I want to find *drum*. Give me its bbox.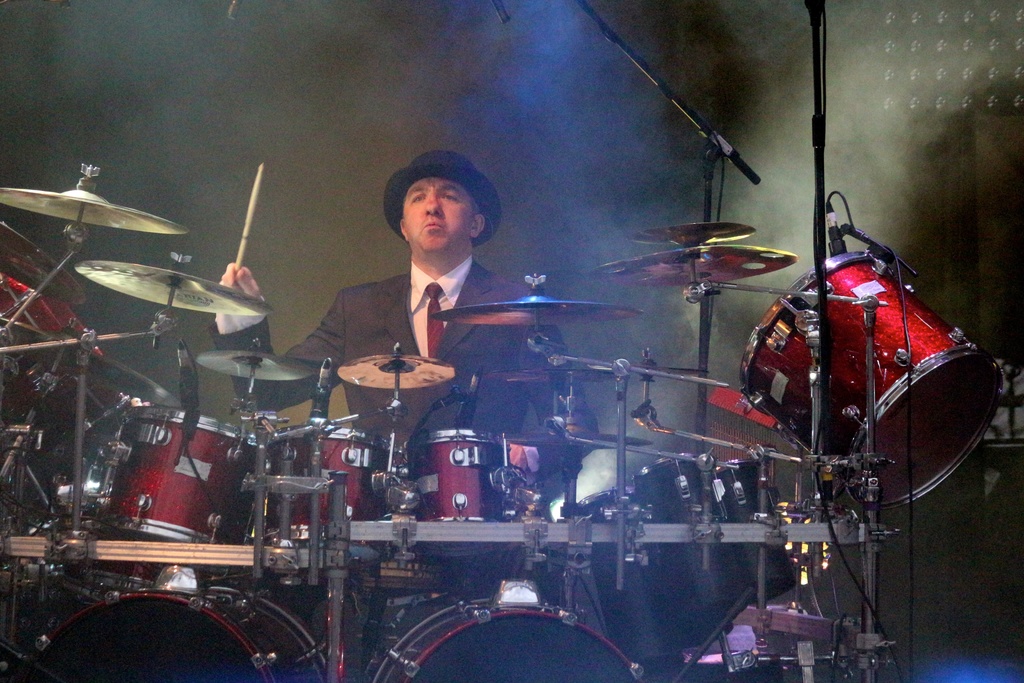
(712, 457, 801, 602).
